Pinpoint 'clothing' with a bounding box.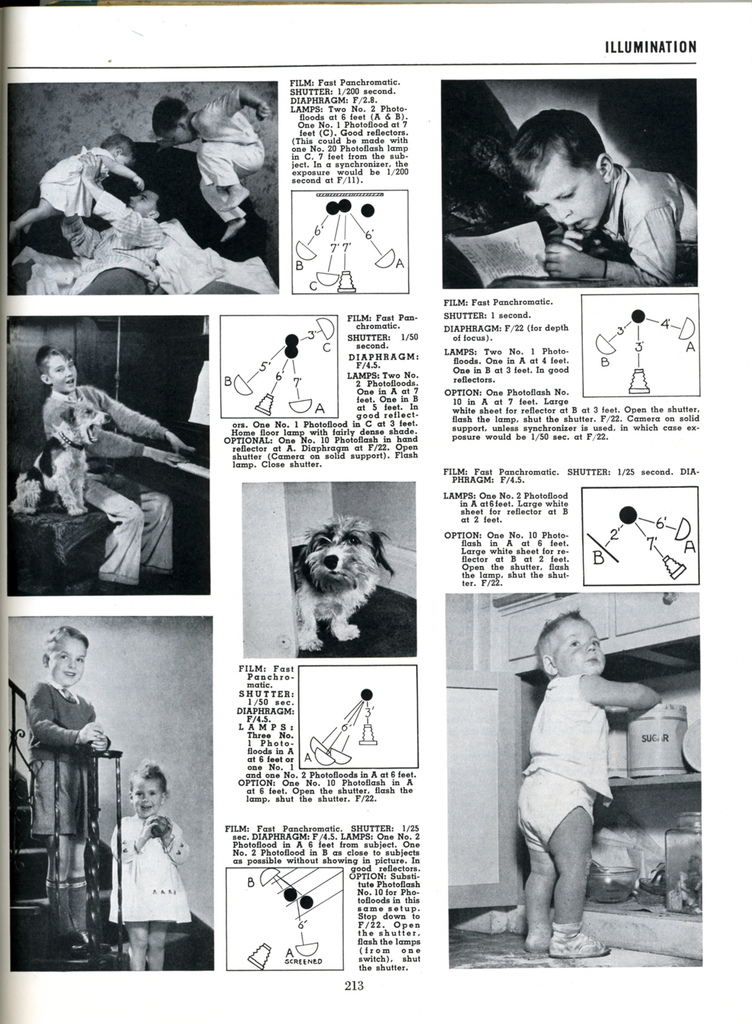
101:819:188:941.
